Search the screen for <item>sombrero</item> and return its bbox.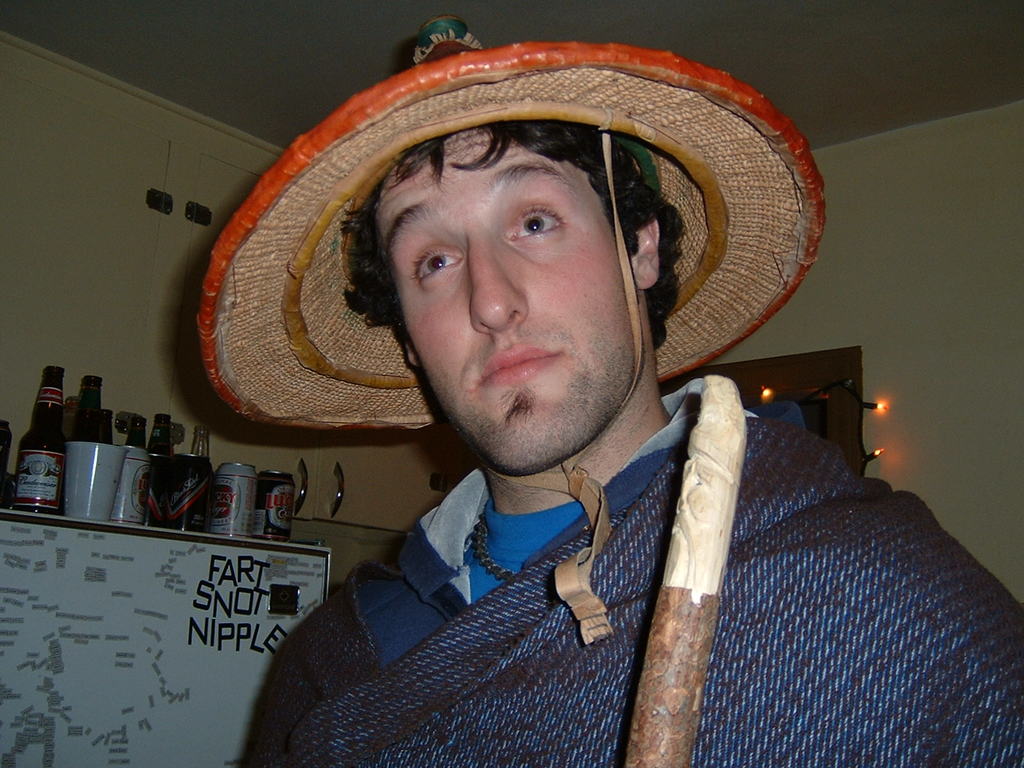
Found: (193, 9, 824, 646).
